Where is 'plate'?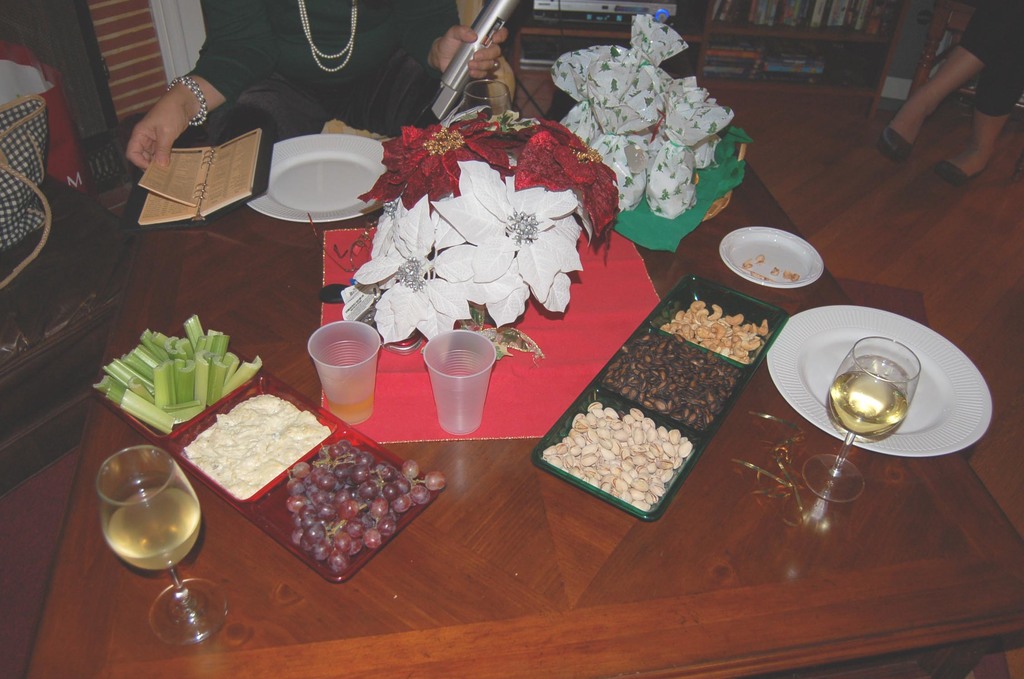
BBox(768, 300, 998, 459).
